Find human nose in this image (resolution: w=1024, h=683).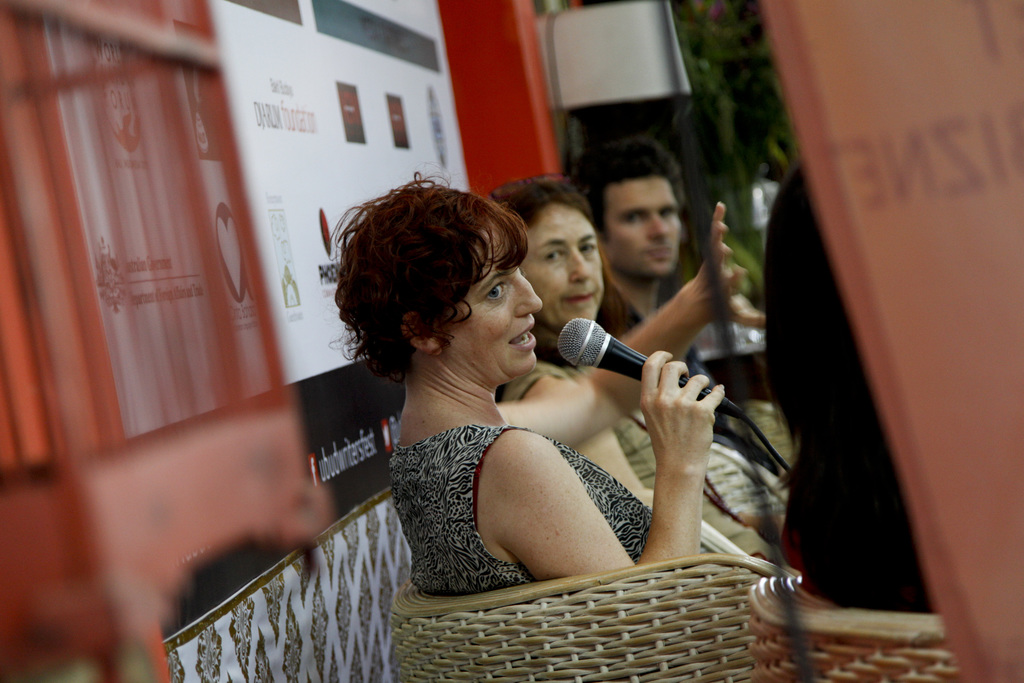
(569, 240, 595, 285).
